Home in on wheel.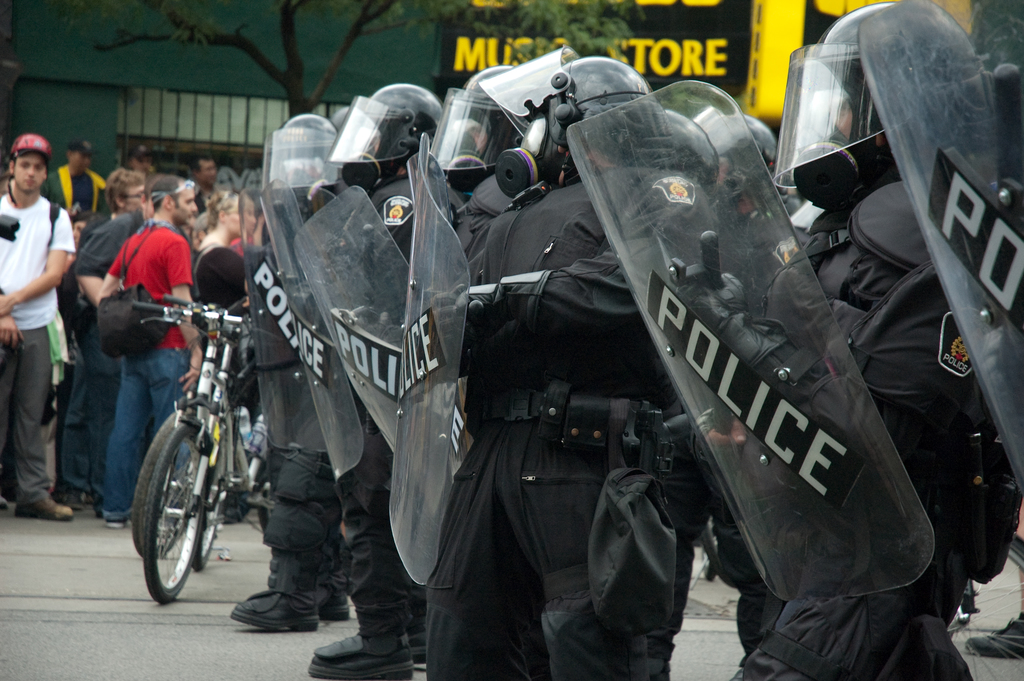
Homed in at pyautogui.locateOnScreen(189, 483, 229, 571).
